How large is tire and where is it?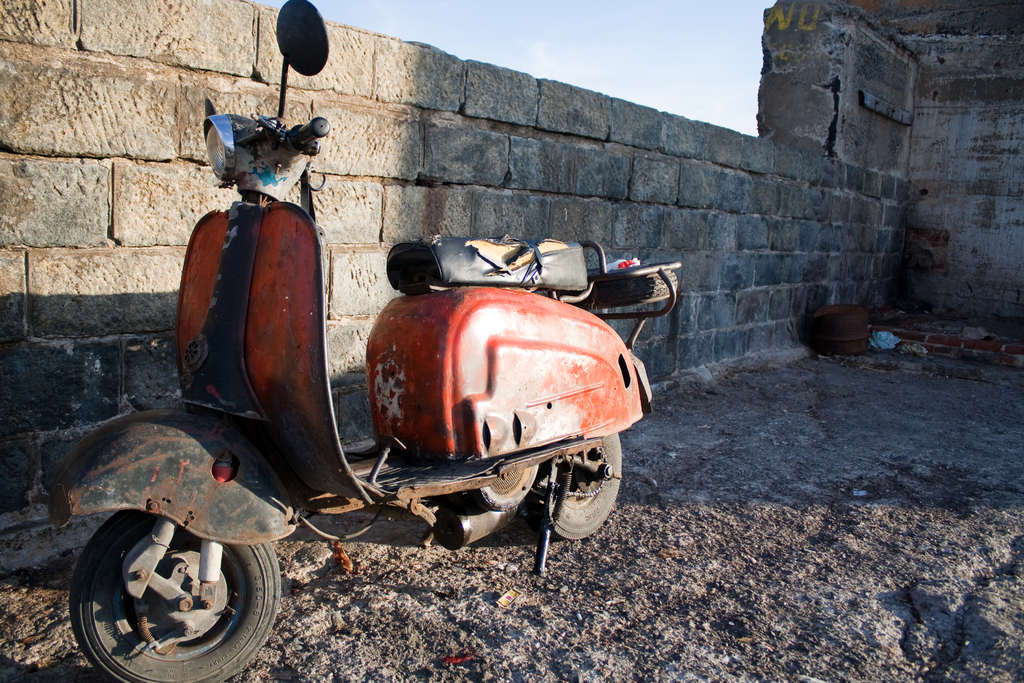
Bounding box: l=558, t=271, r=679, b=309.
